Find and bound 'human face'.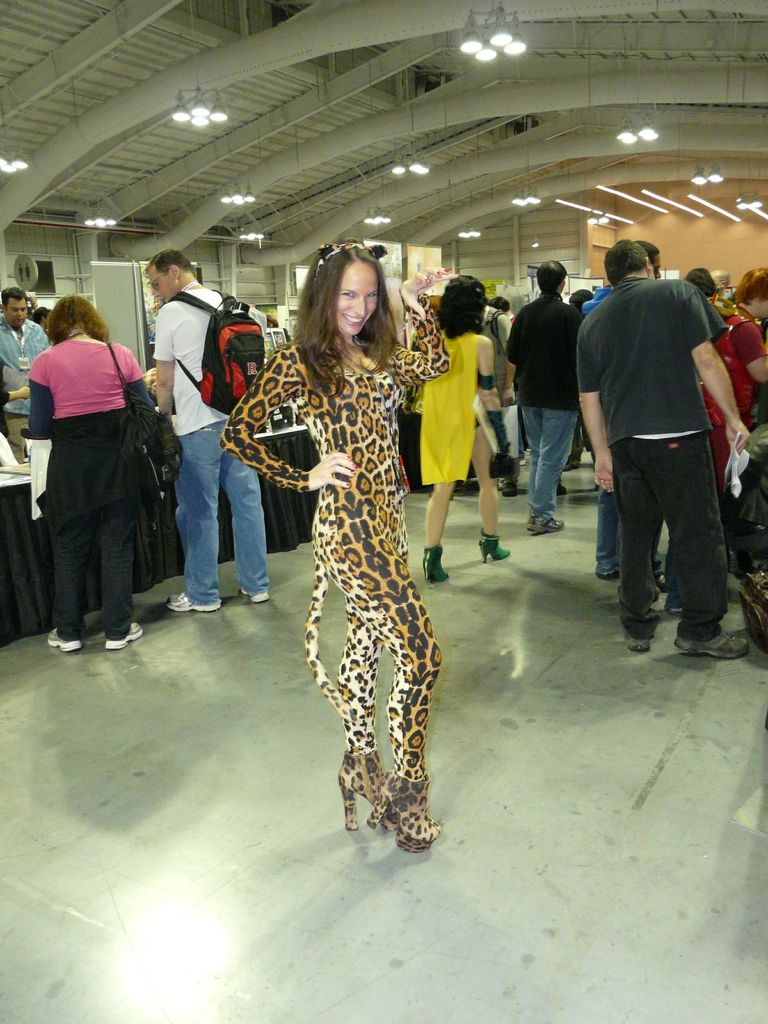
Bound: 146, 263, 176, 308.
